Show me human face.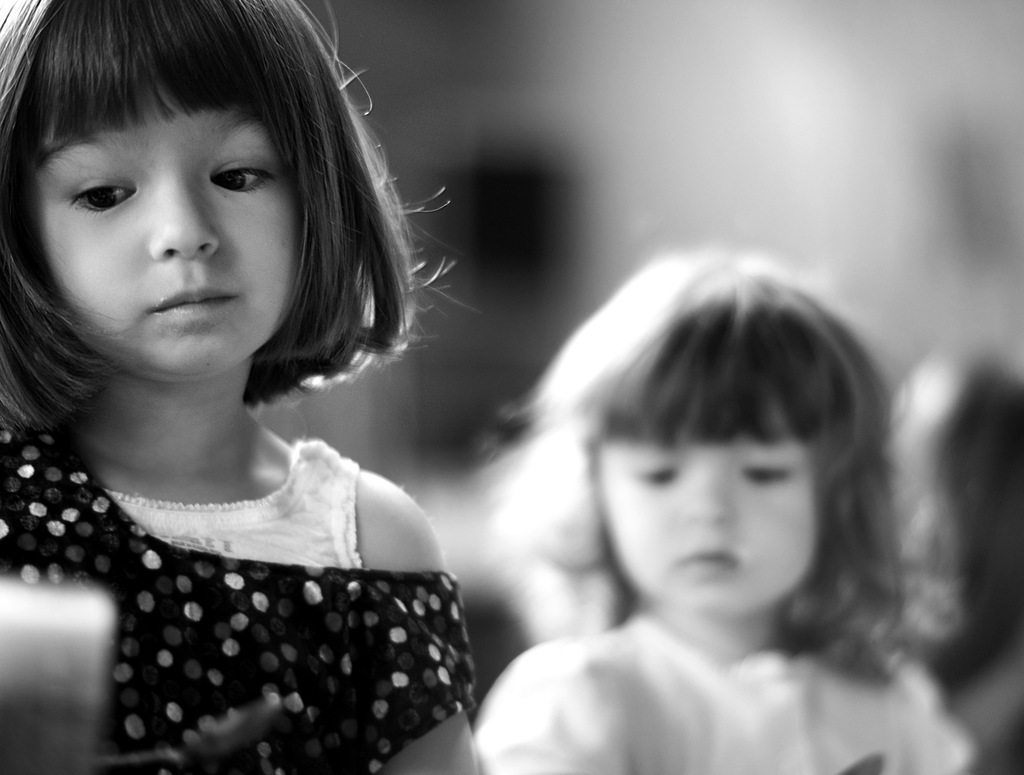
human face is here: l=593, t=392, r=822, b=622.
